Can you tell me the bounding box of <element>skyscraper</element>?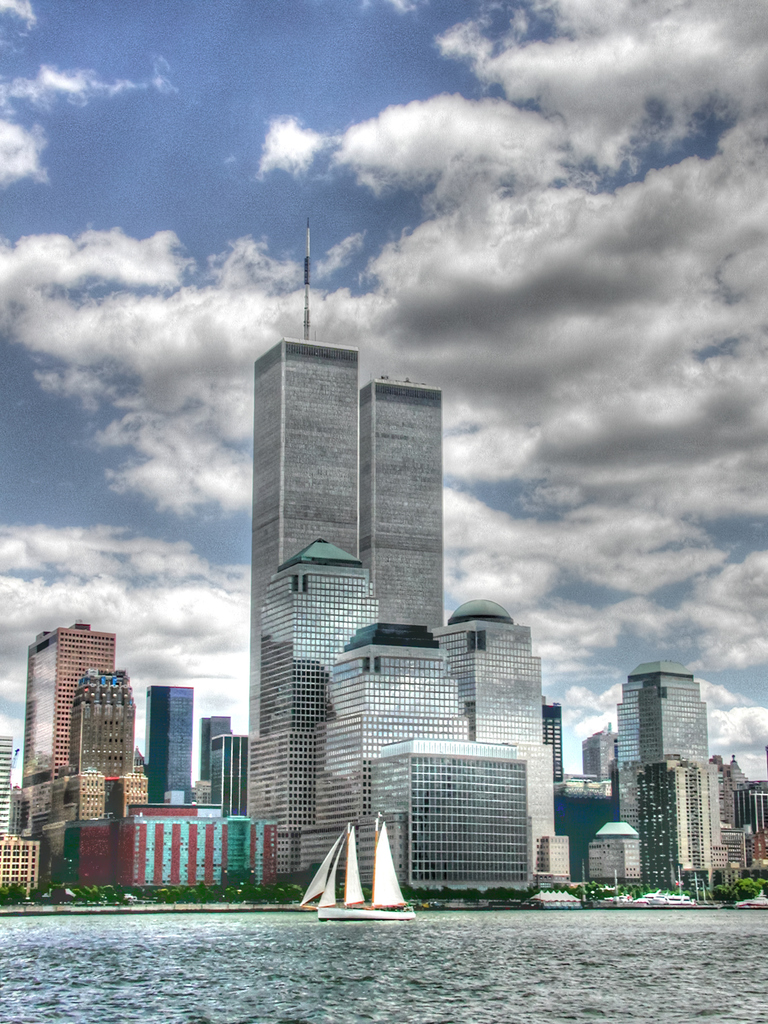
crop(141, 673, 197, 804).
